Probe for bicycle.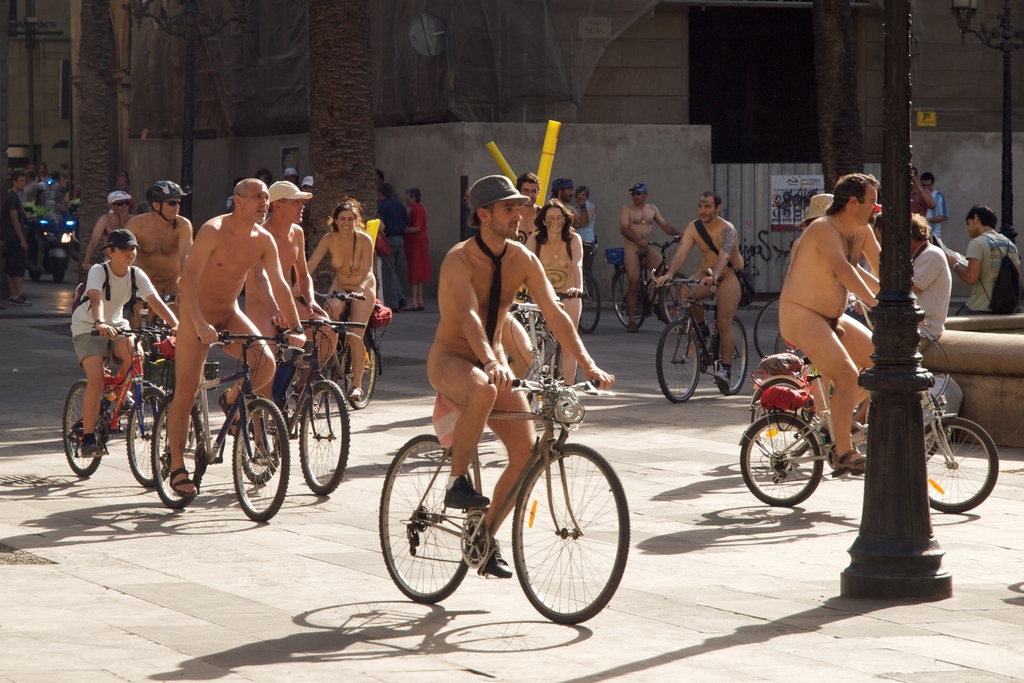
Probe result: 383 345 640 625.
